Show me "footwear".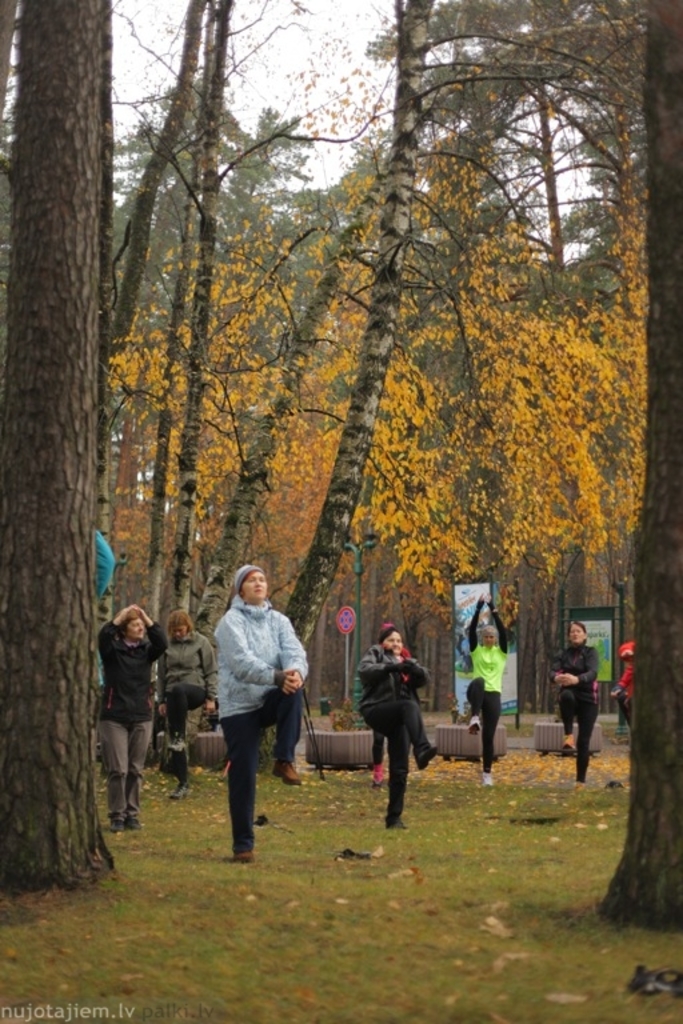
"footwear" is here: bbox(273, 761, 299, 783).
